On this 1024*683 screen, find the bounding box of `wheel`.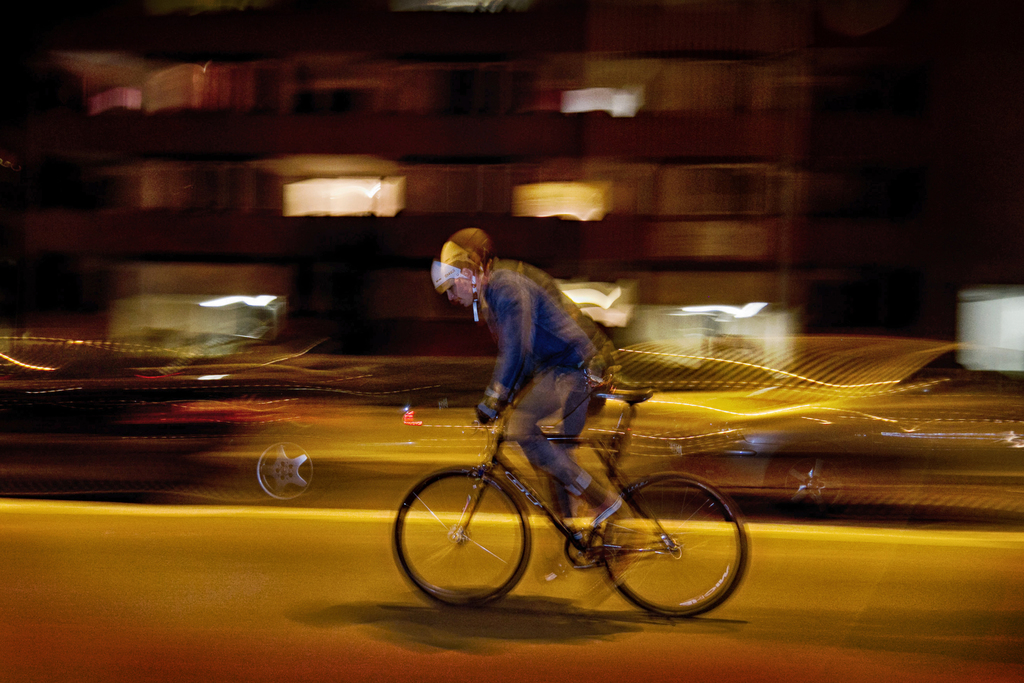
Bounding box: <bbox>766, 452, 842, 537</bbox>.
